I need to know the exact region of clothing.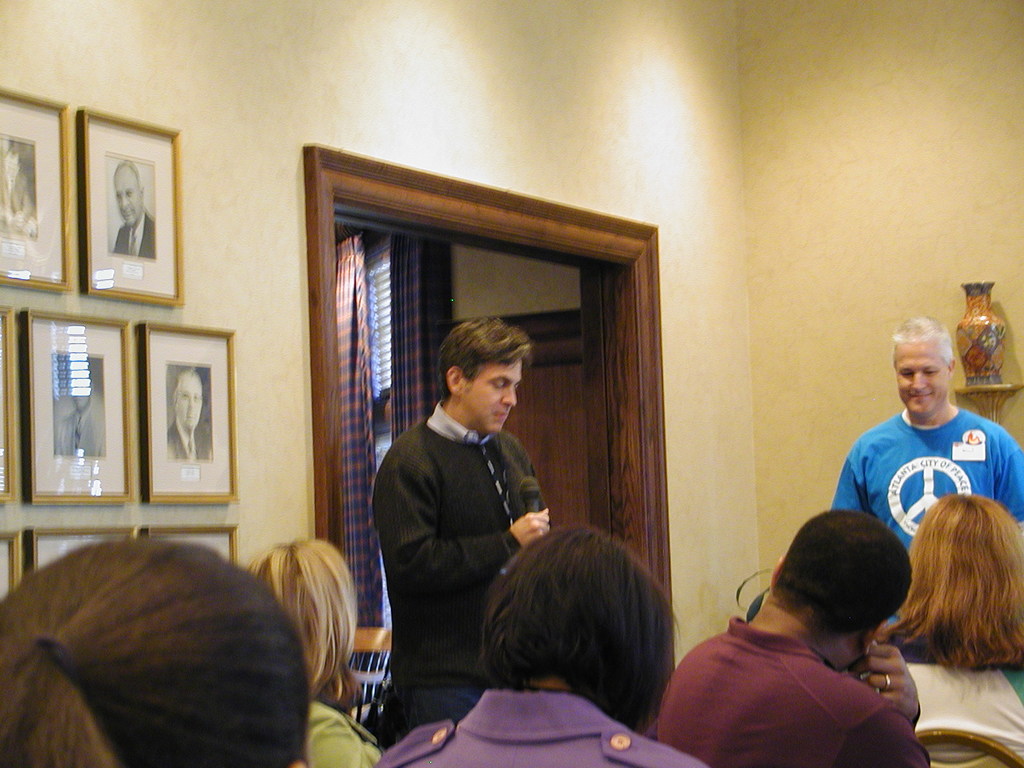
Region: 115,204,160,259.
